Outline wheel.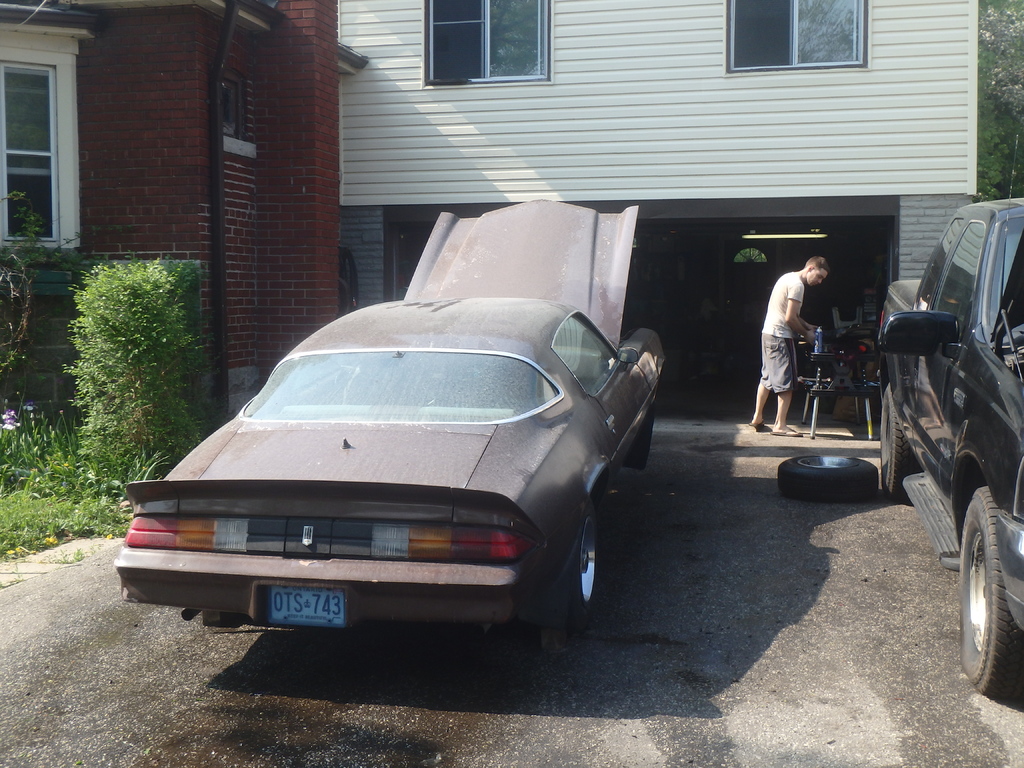
Outline: 775, 450, 892, 507.
